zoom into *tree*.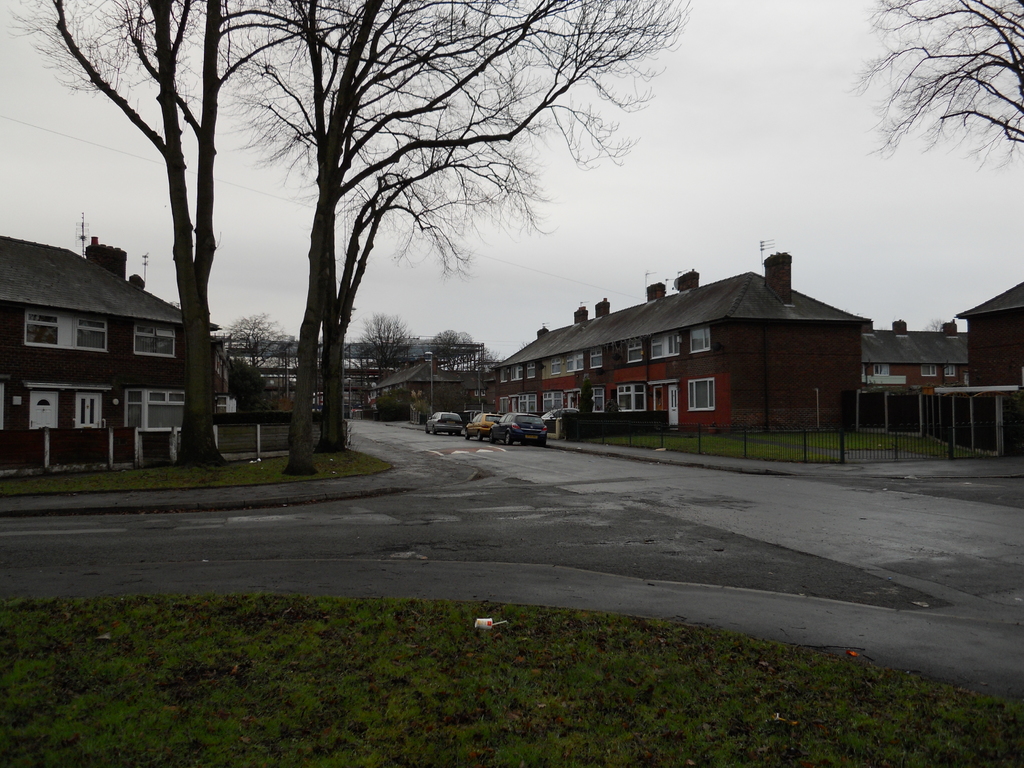
Zoom target: box(12, 0, 378, 472).
